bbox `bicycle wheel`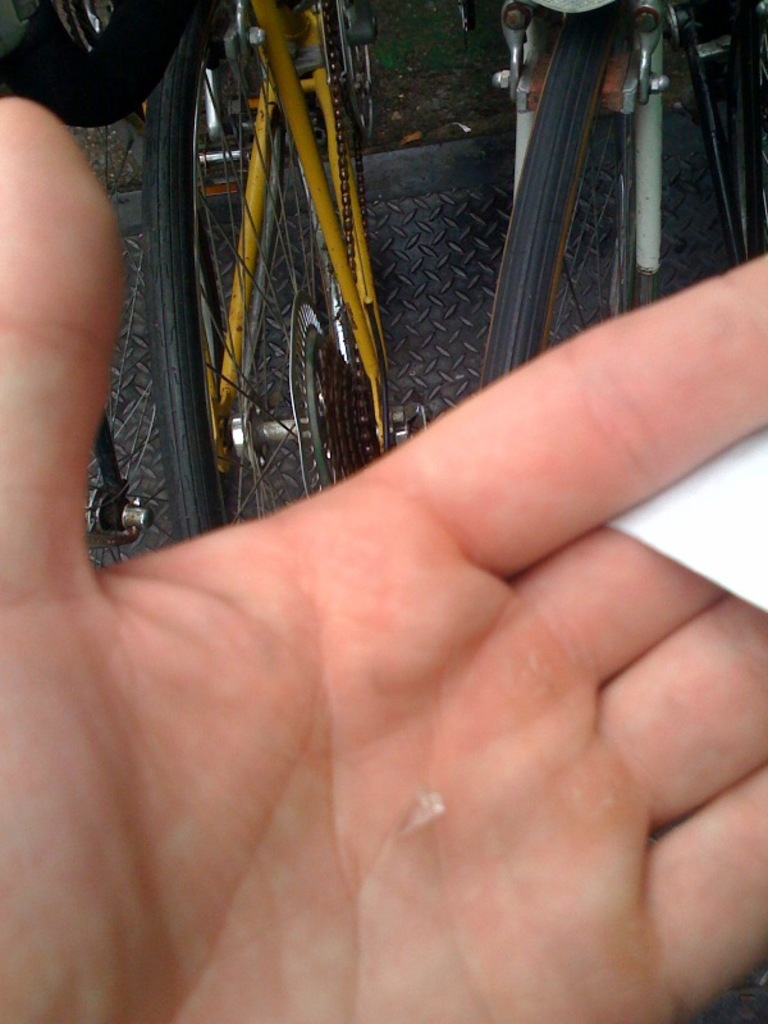
(479,0,767,390)
